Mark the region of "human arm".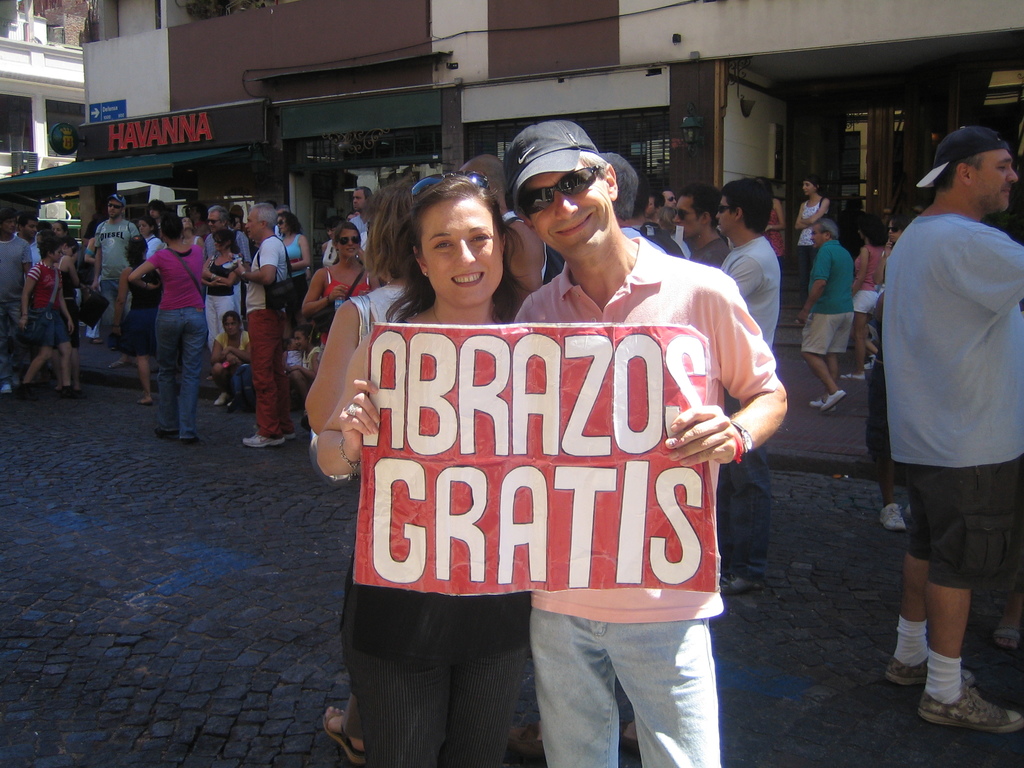
Region: select_region(128, 252, 165, 295).
